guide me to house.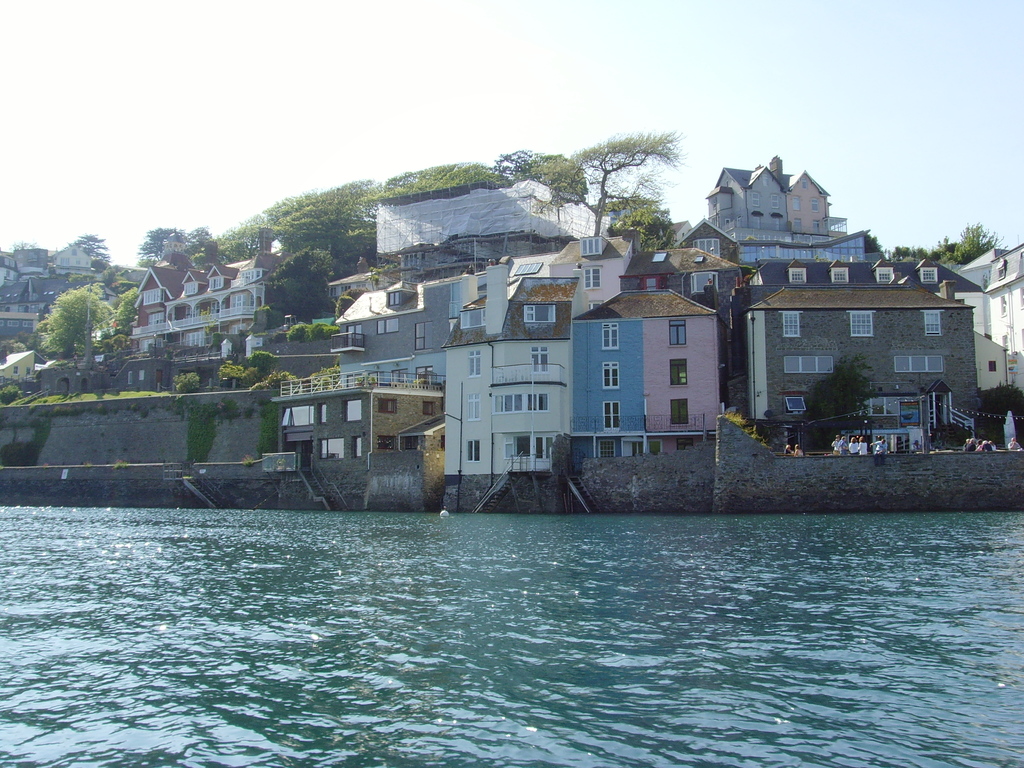
Guidance: bbox=(275, 372, 449, 474).
